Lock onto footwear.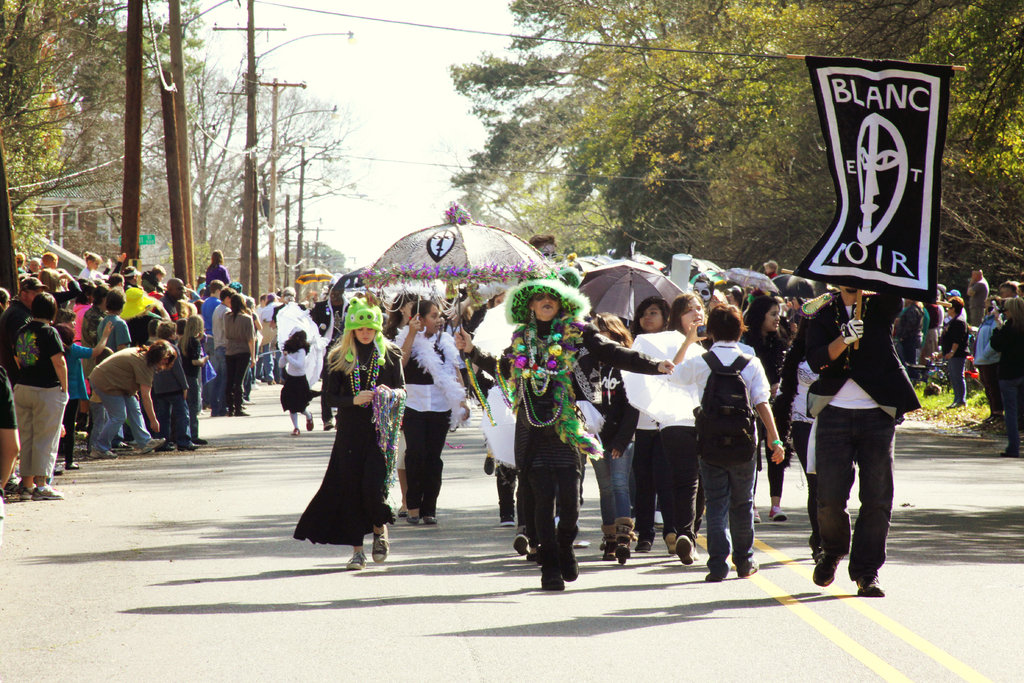
Locked: [x1=404, y1=511, x2=420, y2=523].
